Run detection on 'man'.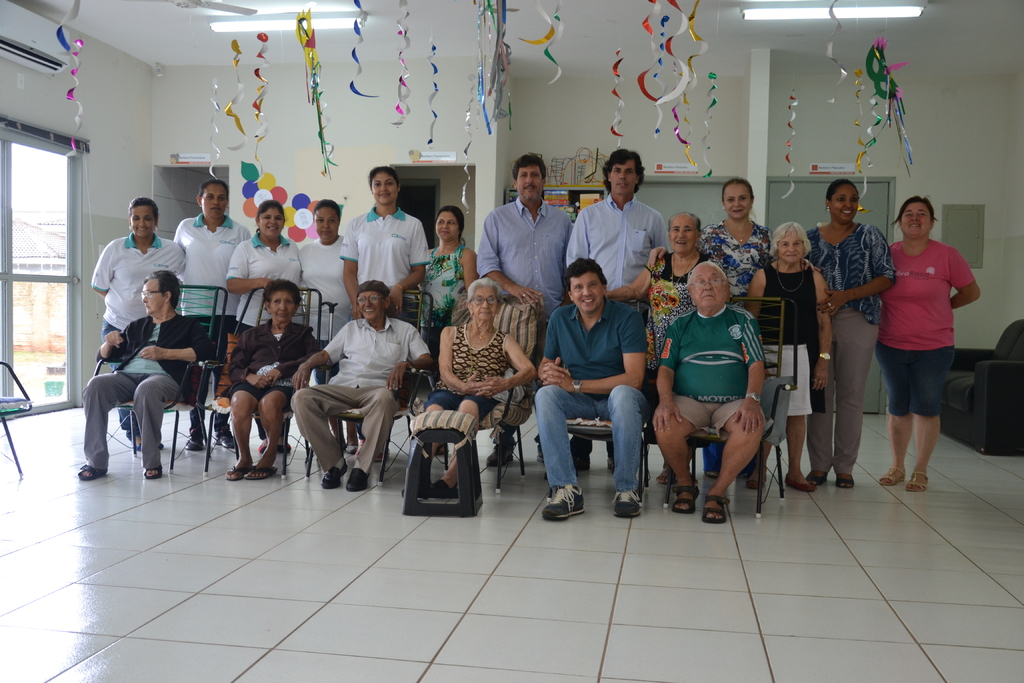
Result: bbox(165, 179, 250, 456).
